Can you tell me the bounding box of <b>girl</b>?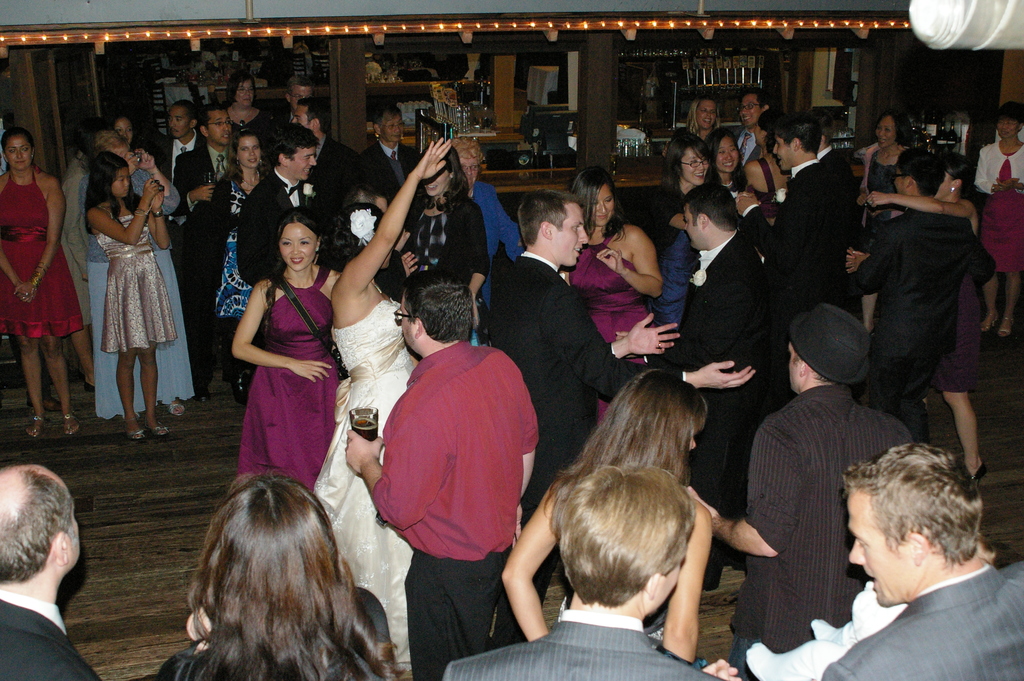
(111,111,150,149).
